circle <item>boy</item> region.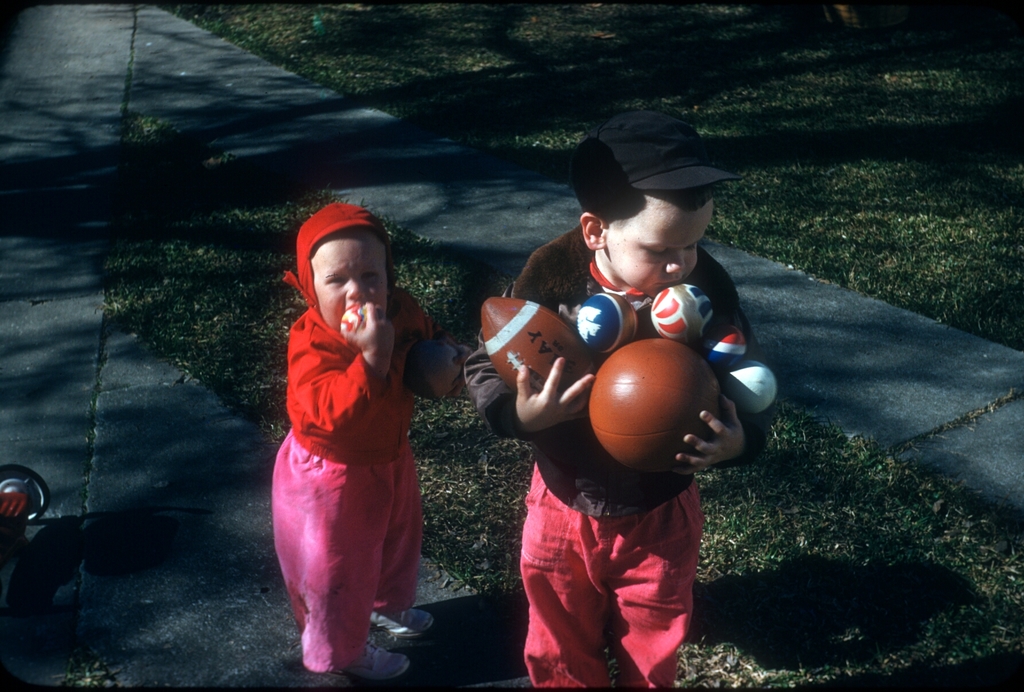
Region: bbox(463, 101, 776, 691).
